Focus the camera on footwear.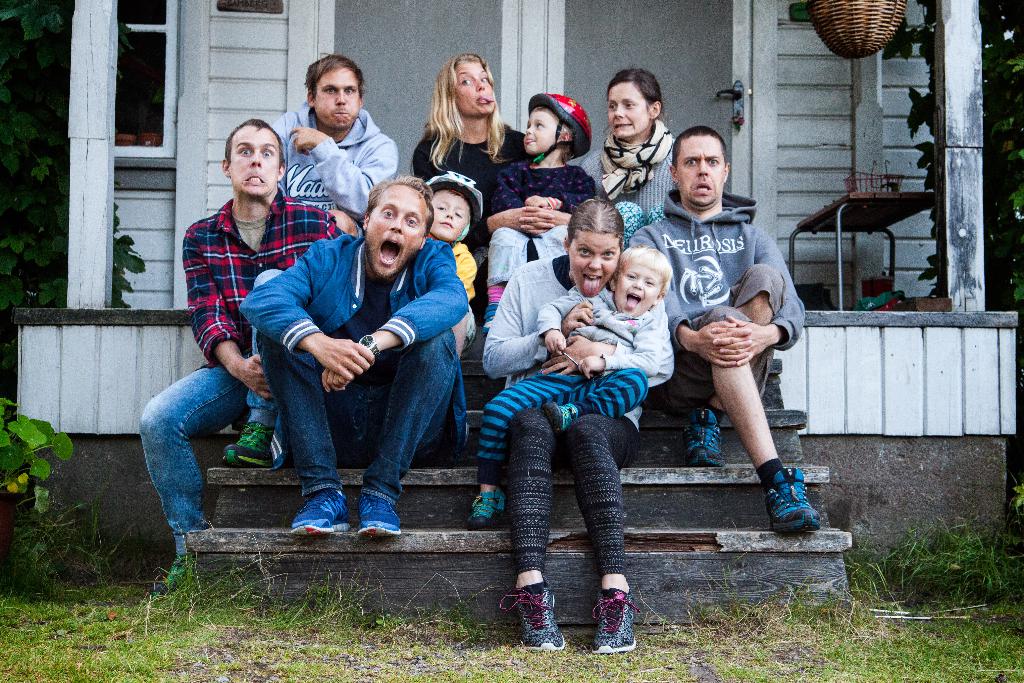
Focus region: {"left": 456, "top": 479, "right": 510, "bottom": 530}.
